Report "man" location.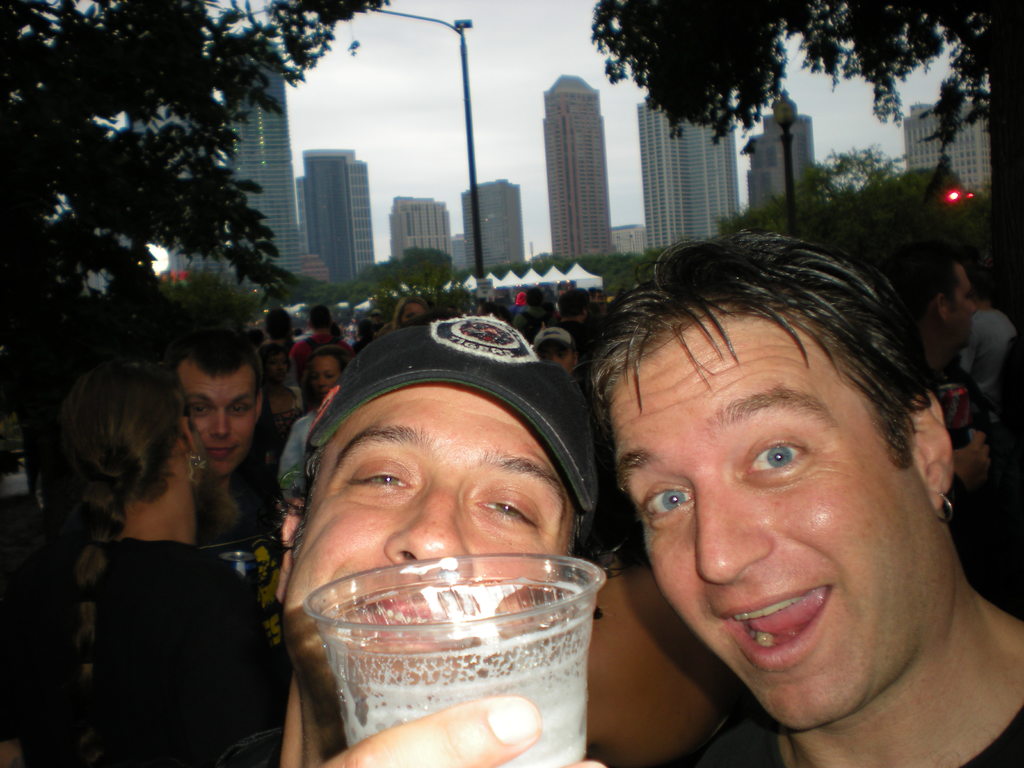
Report: [501,218,1023,767].
